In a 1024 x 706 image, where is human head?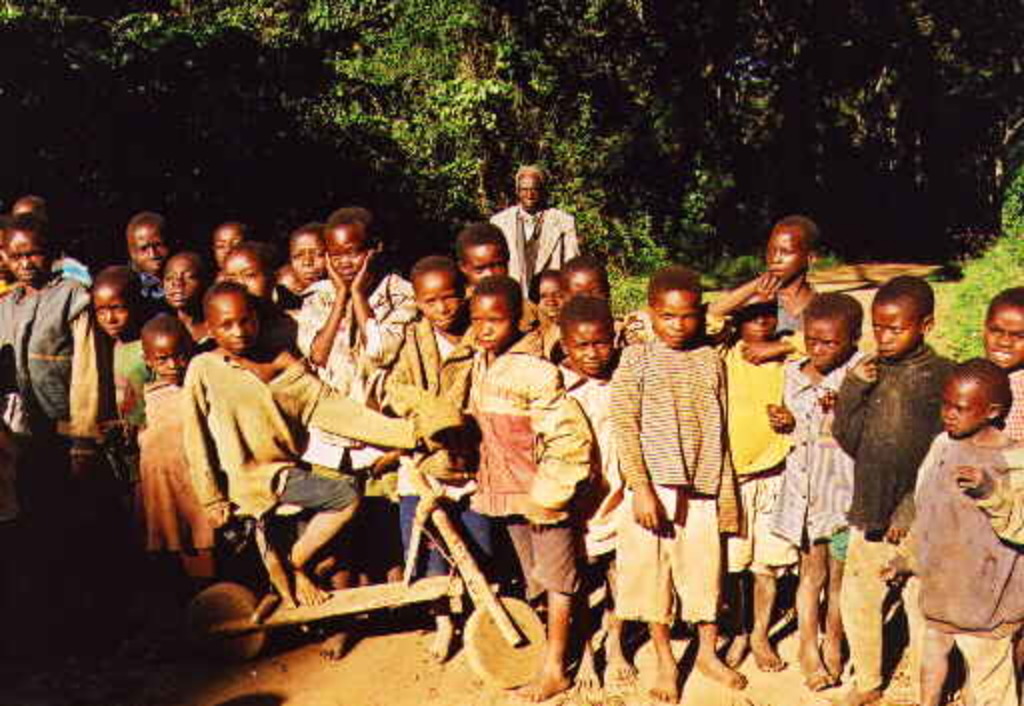
pyautogui.locateOnScreen(12, 196, 44, 216).
